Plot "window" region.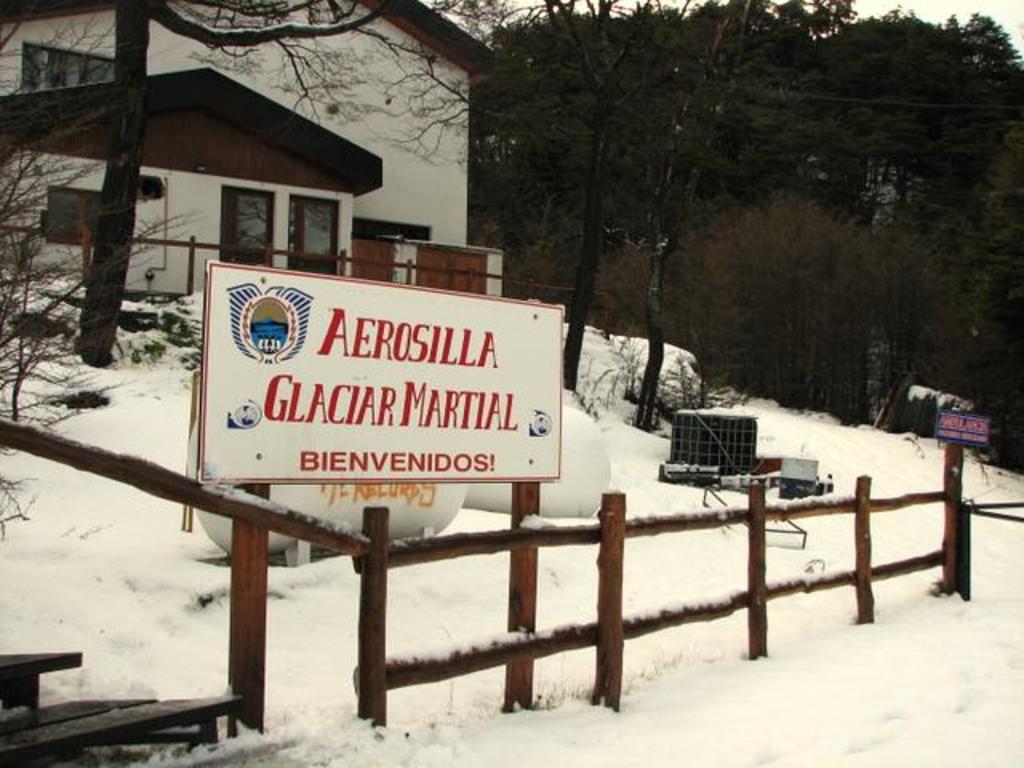
Plotted at left=136, top=178, right=168, bottom=200.
